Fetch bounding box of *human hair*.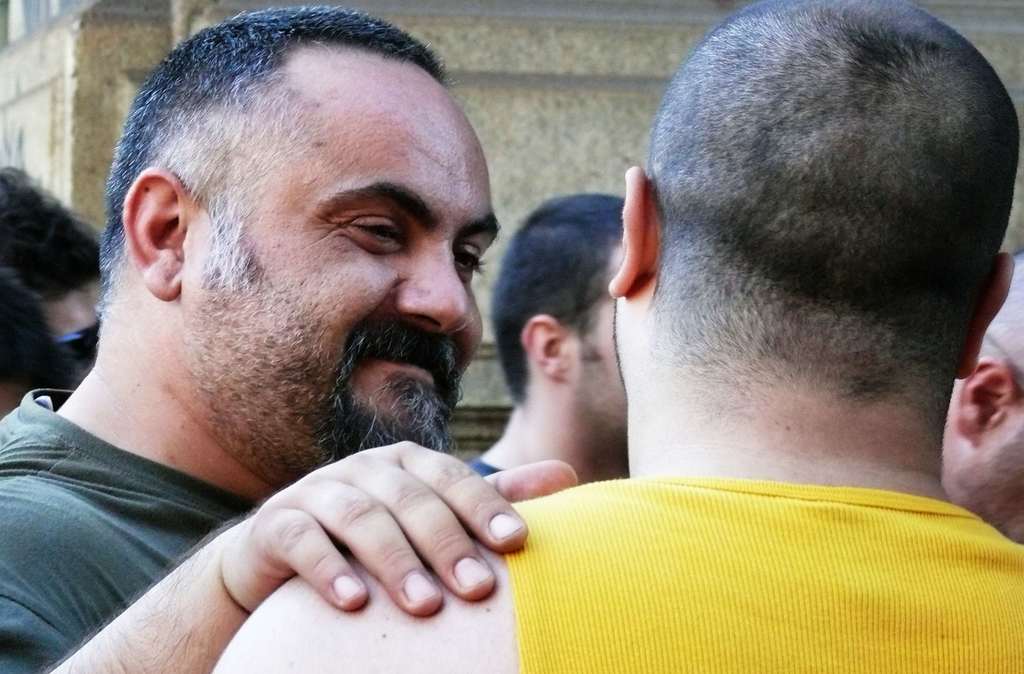
Bbox: 91:2:502:366.
